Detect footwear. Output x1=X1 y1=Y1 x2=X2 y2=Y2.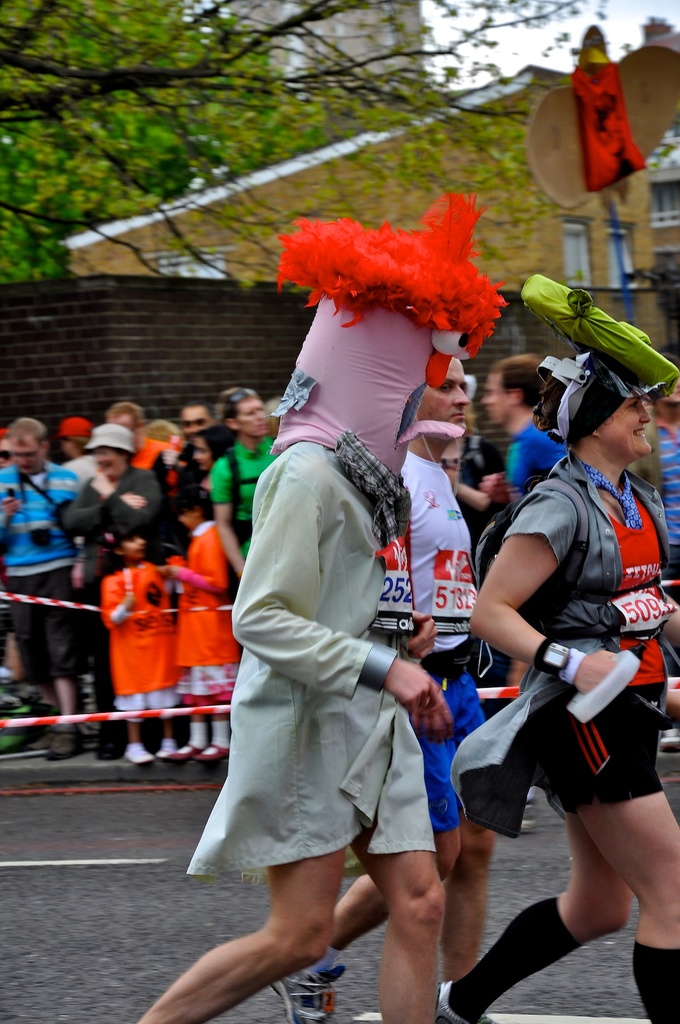
x1=129 y1=739 x2=151 y2=765.
